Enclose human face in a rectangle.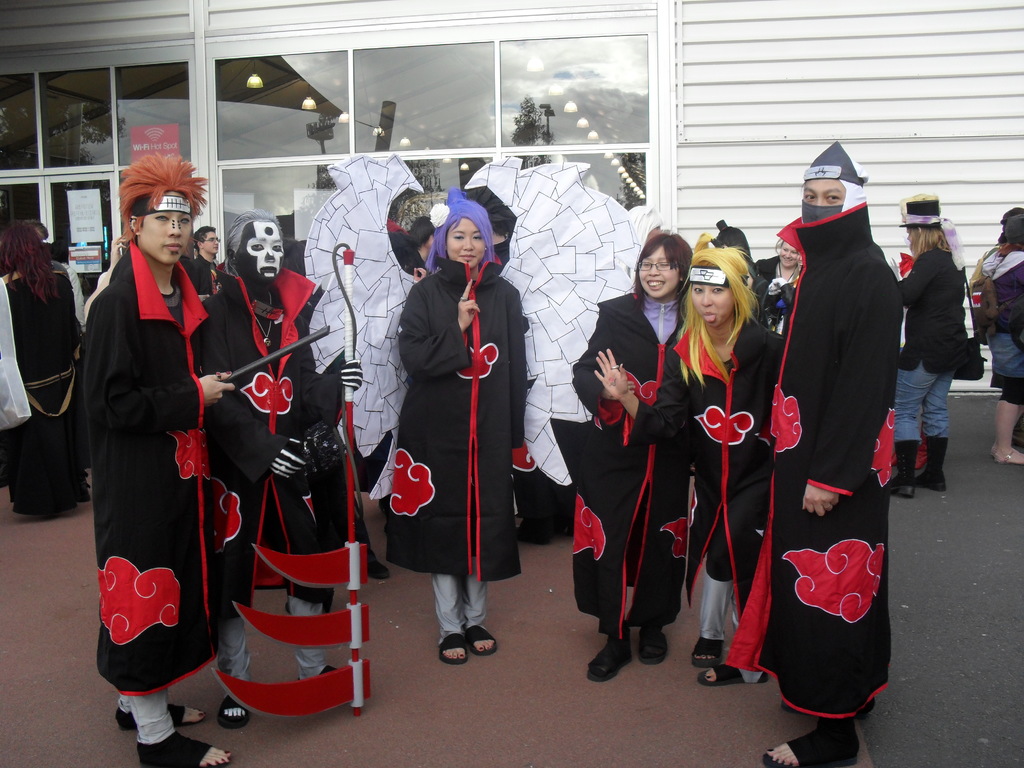
[690, 278, 739, 331].
